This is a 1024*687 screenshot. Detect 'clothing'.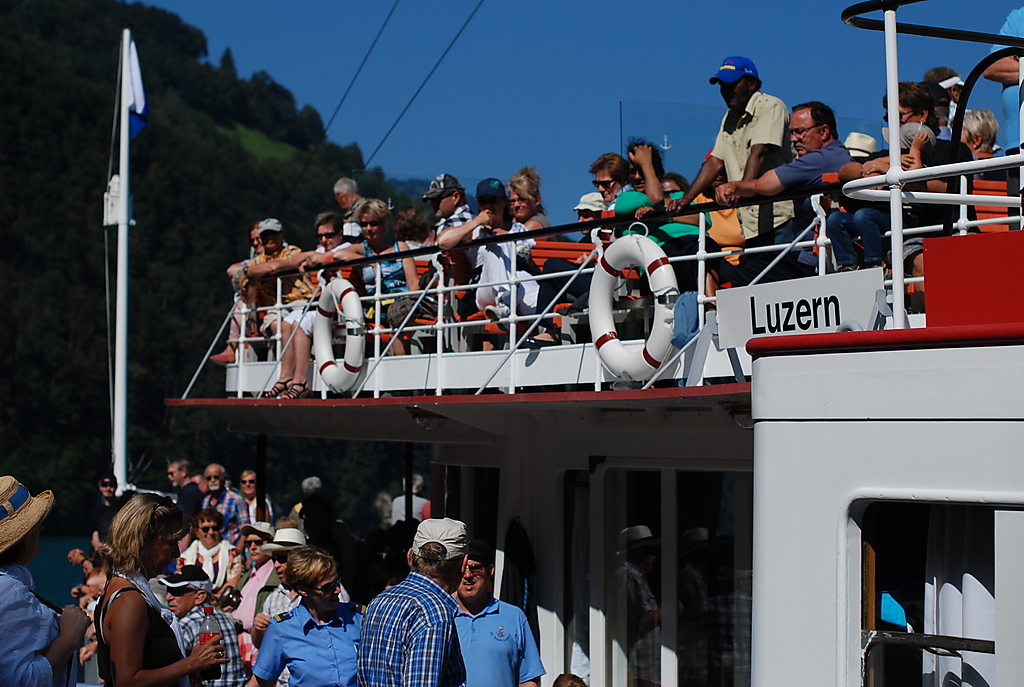
{"x1": 736, "y1": 221, "x2": 803, "y2": 282}.
